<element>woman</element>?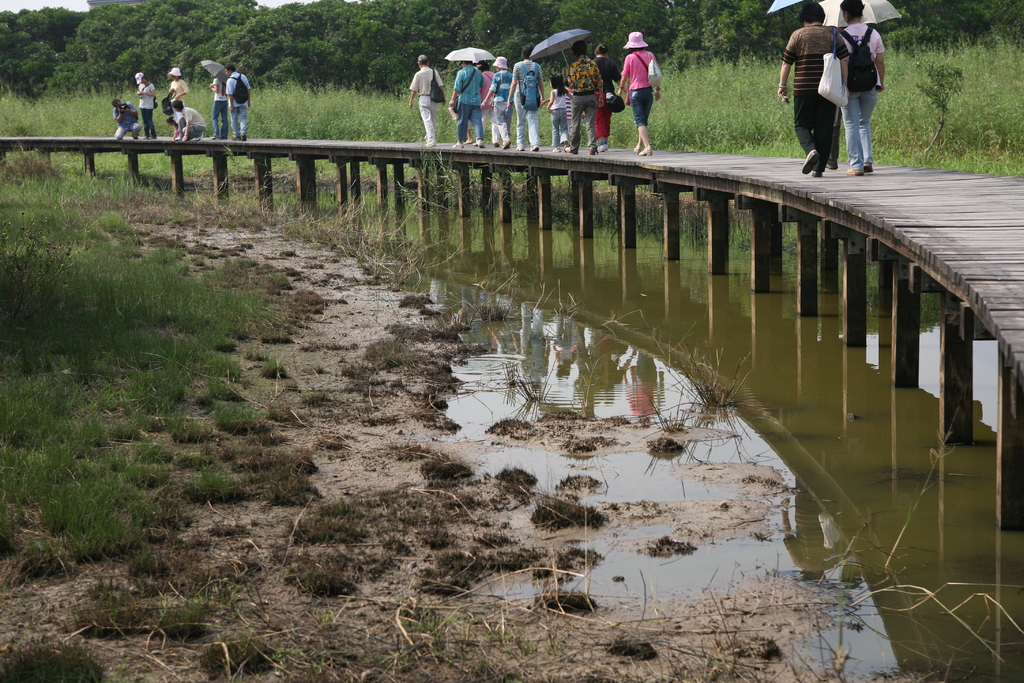
box=[504, 45, 548, 152]
